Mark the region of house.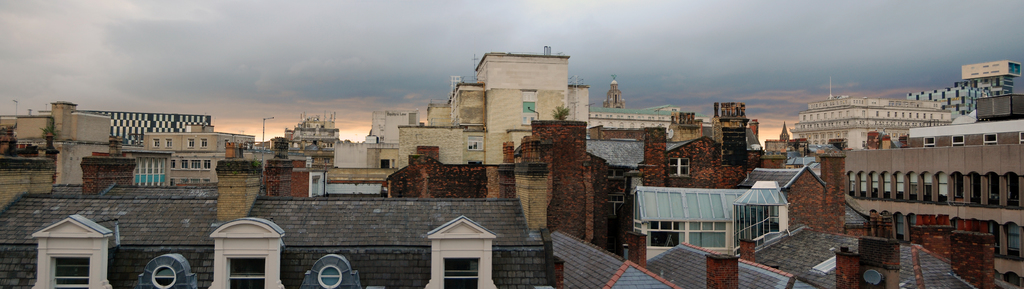
Region: bbox(584, 67, 719, 136).
